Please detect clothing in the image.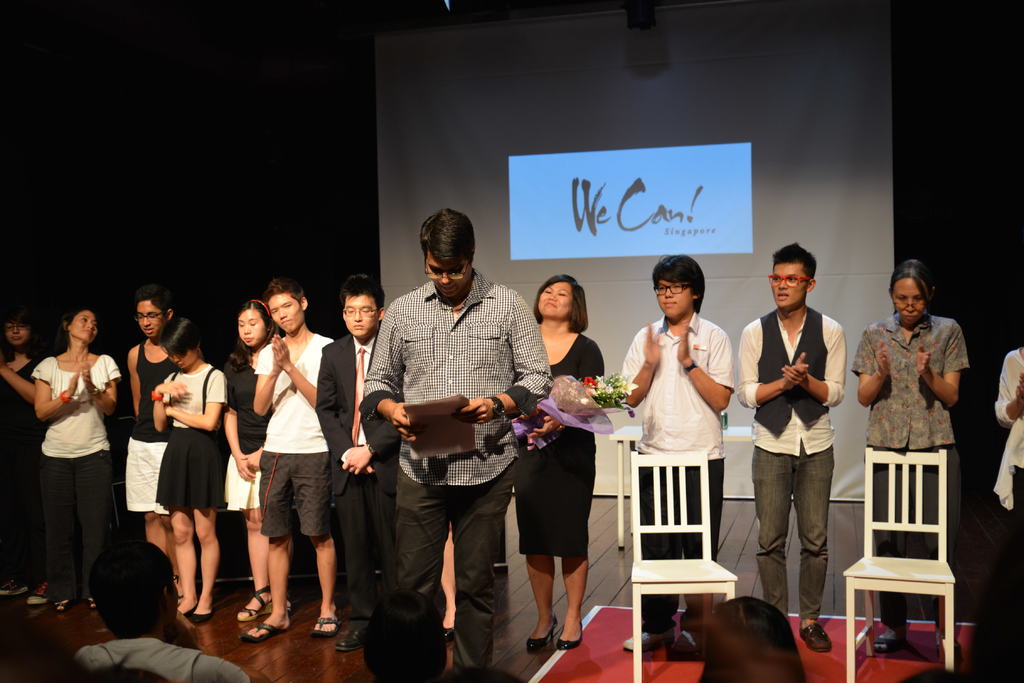
<region>29, 359, 118, 576</region>.
